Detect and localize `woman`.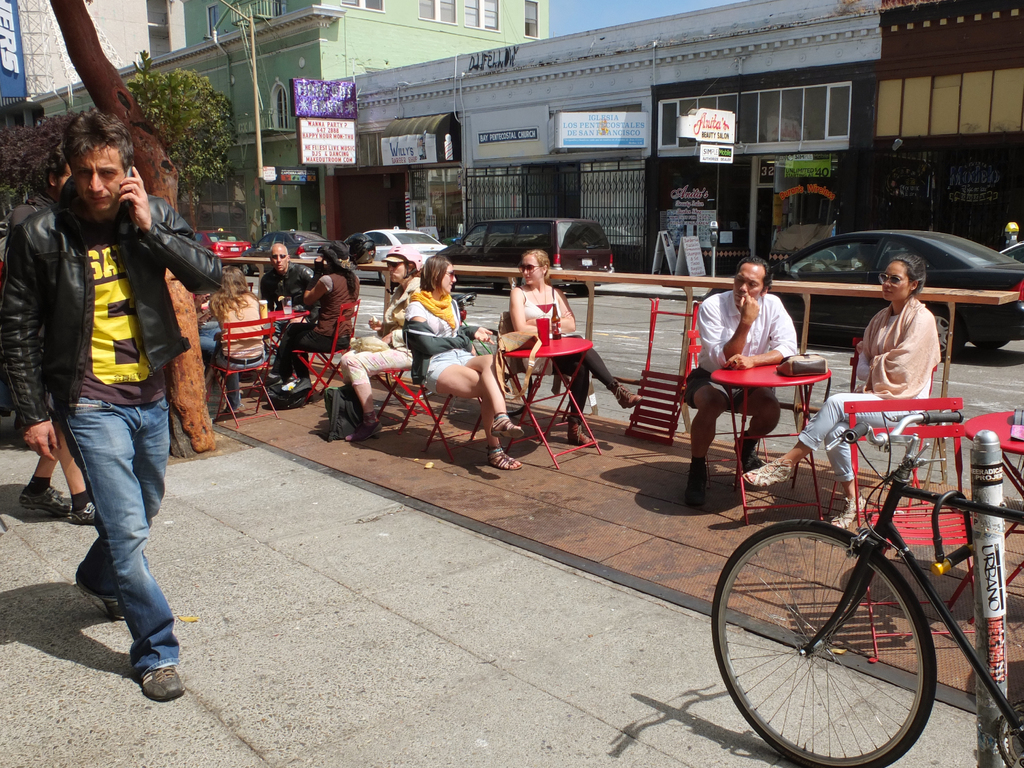
Localized at locate(742, 252, 940, 529).
